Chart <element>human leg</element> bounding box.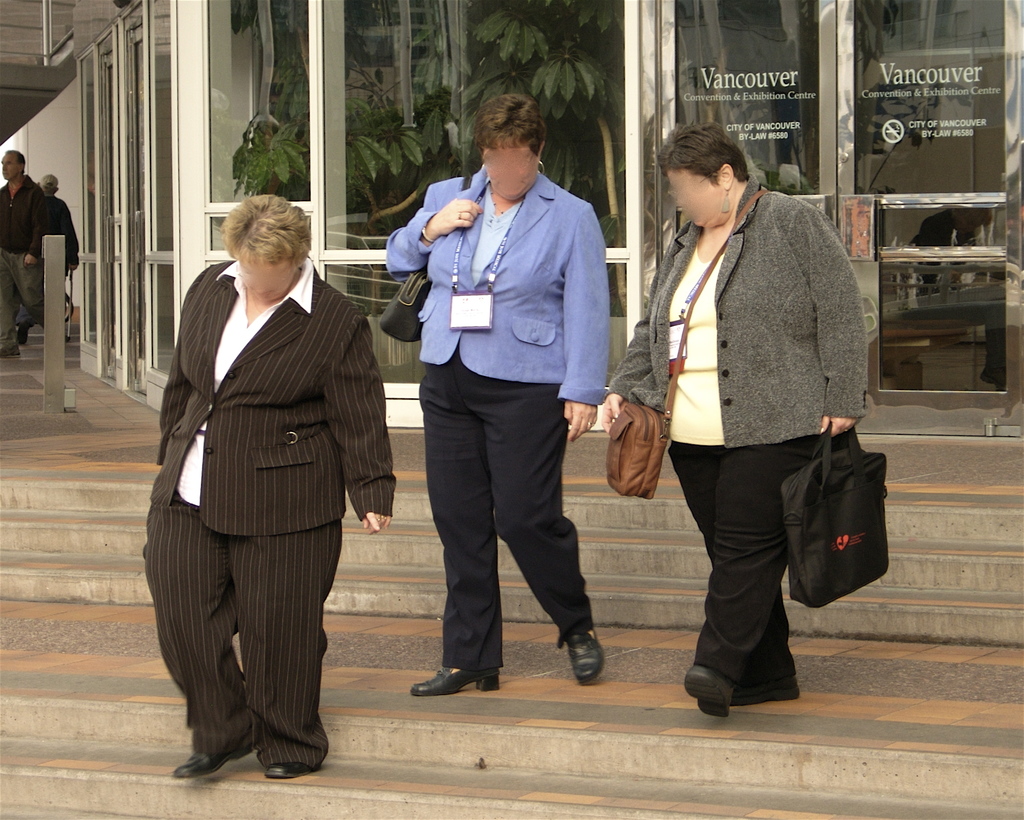
Charted: 480/350/604/687.
